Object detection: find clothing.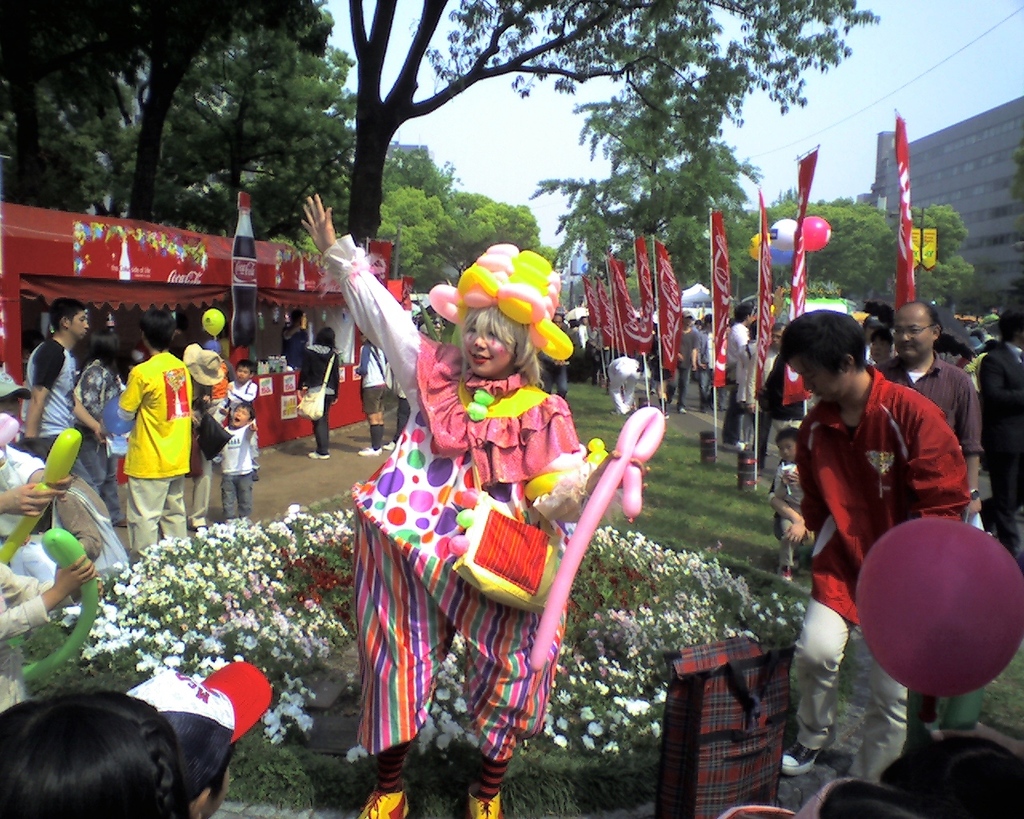
<region>231, 374, 247, 402</region>.
